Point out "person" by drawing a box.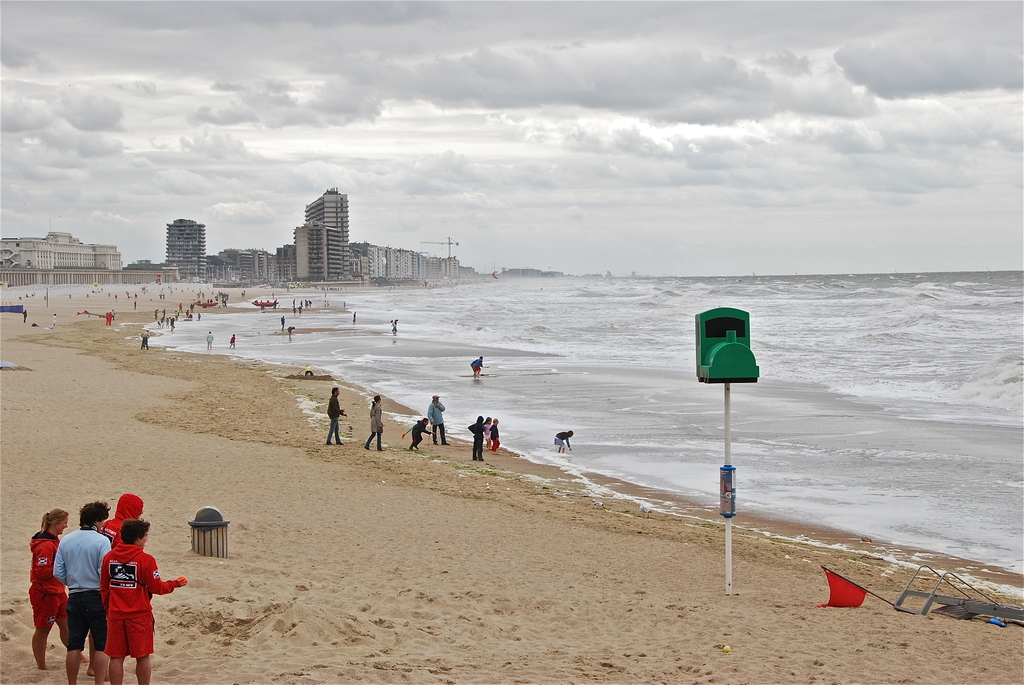
50/500/110/684.
